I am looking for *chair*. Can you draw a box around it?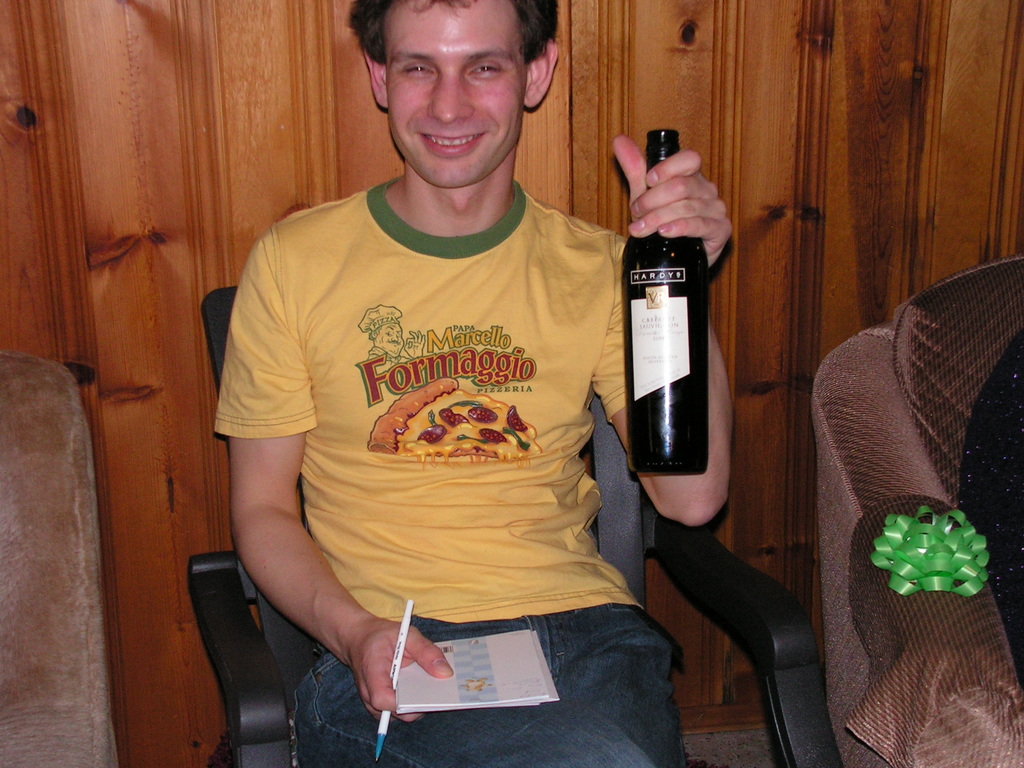
Sure, the bounding box is 187/285/852/767.
